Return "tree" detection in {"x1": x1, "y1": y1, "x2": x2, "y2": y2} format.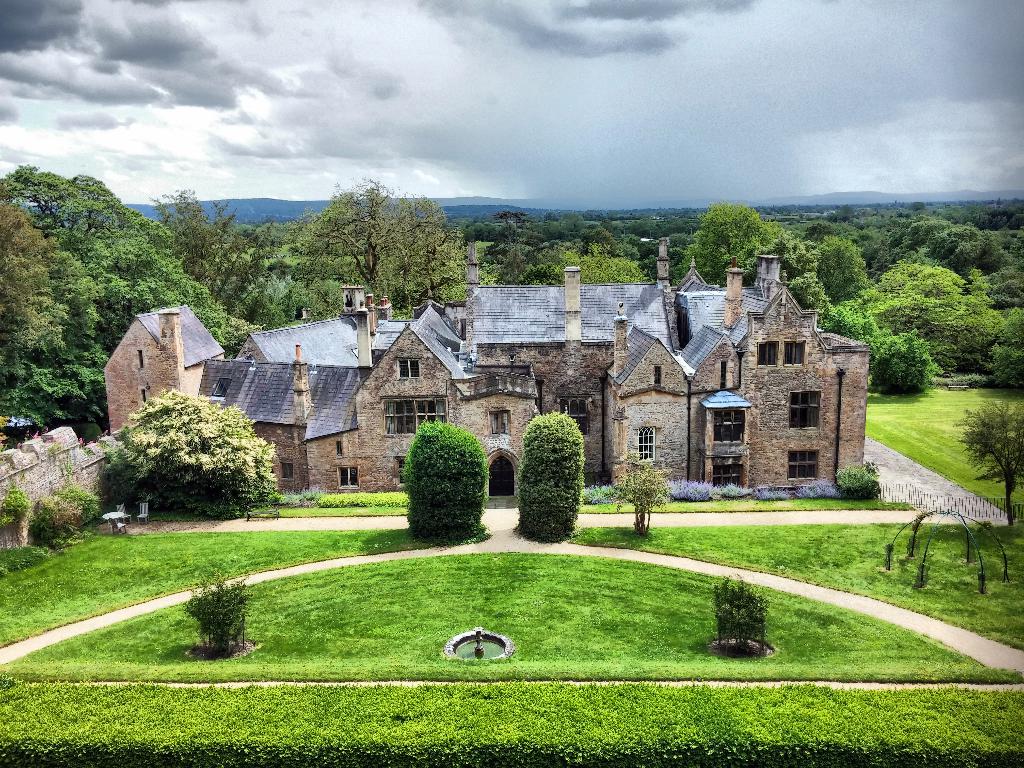
{"x1": 144, "y1": 186, "x2": 332, "y2": 336}.
